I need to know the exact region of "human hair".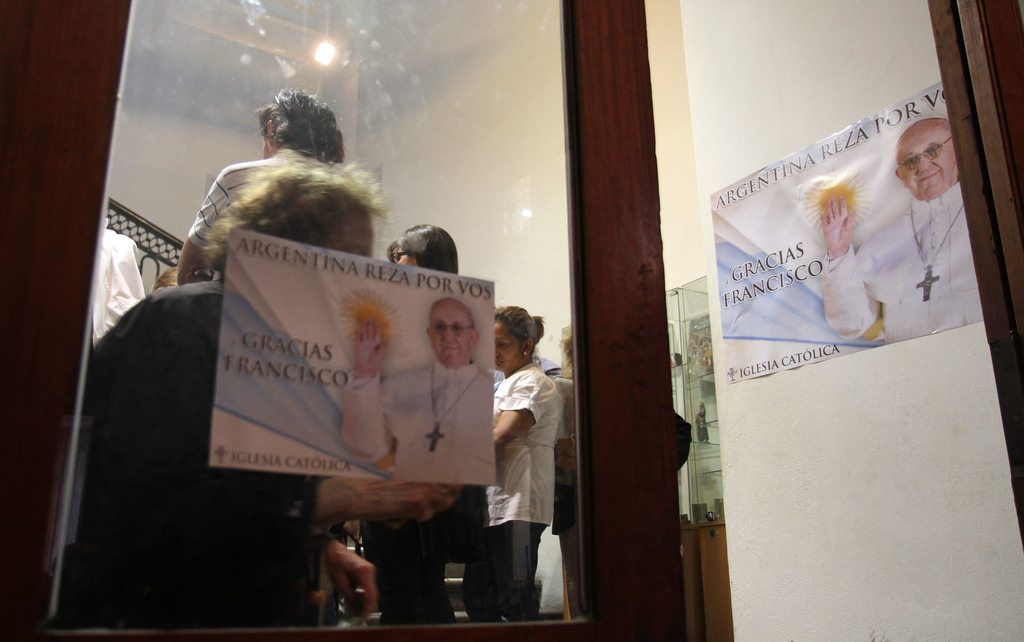
Region: box(385, 221, 459, 276).
